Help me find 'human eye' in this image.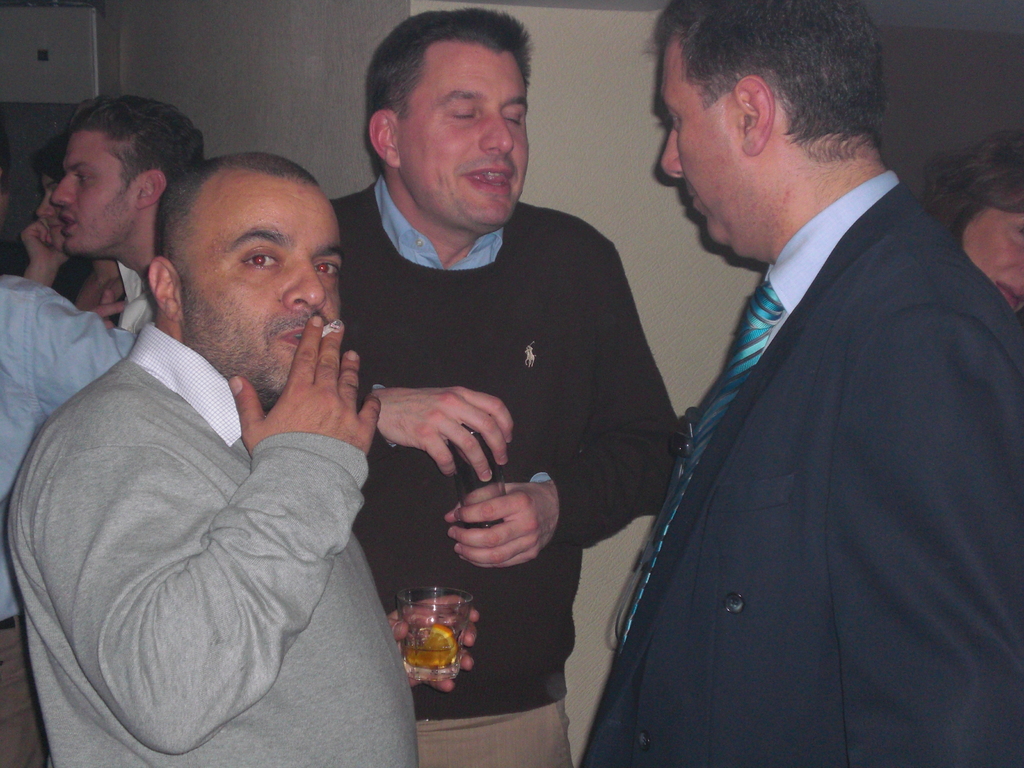
Found it: <region>501, 108, 521, 127</region>.
